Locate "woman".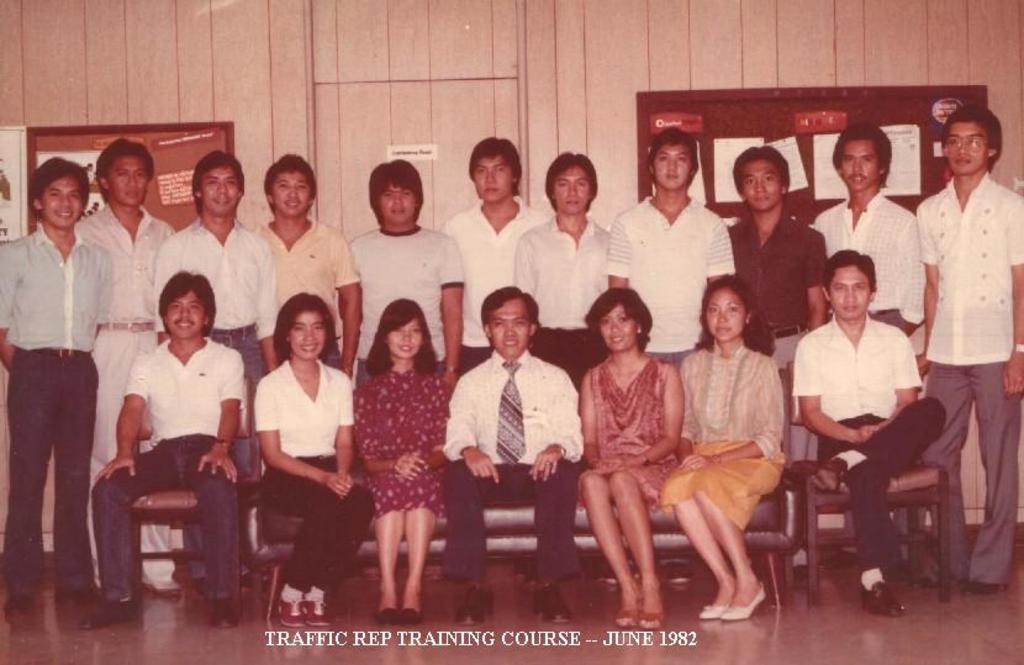
Bounding box: box(339, 287, 452, 618).
